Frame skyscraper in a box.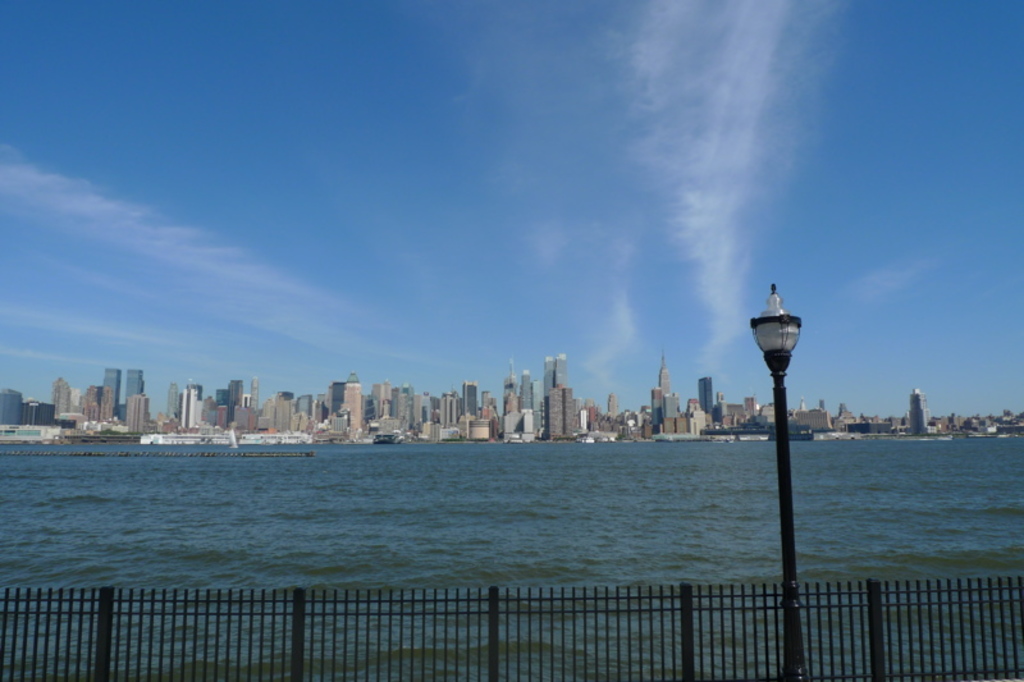
163/385/173/422.
